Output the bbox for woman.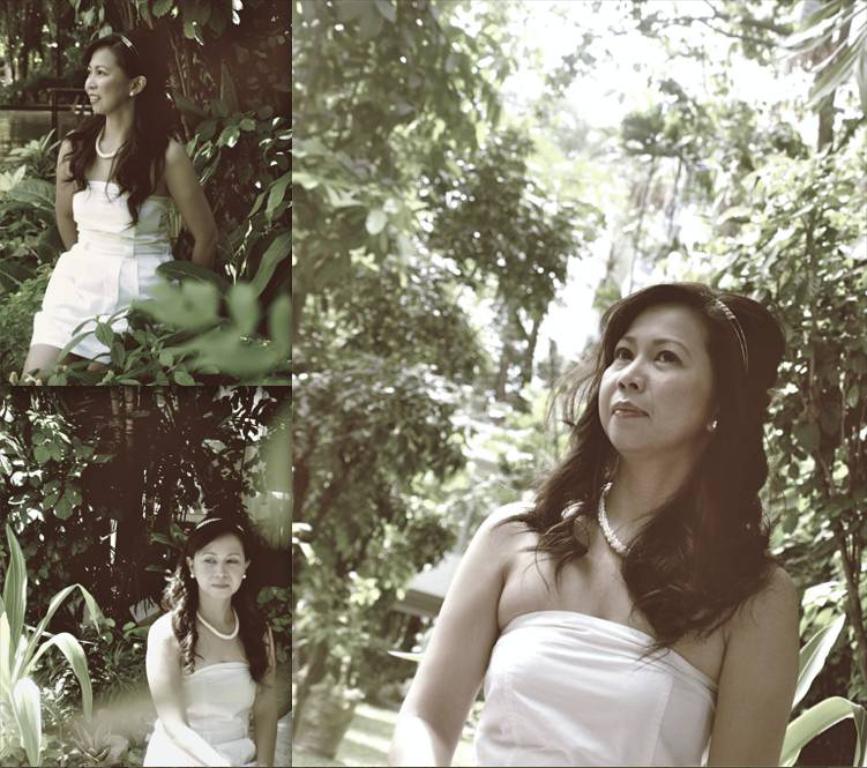
box(141, 514, 275, 766).
